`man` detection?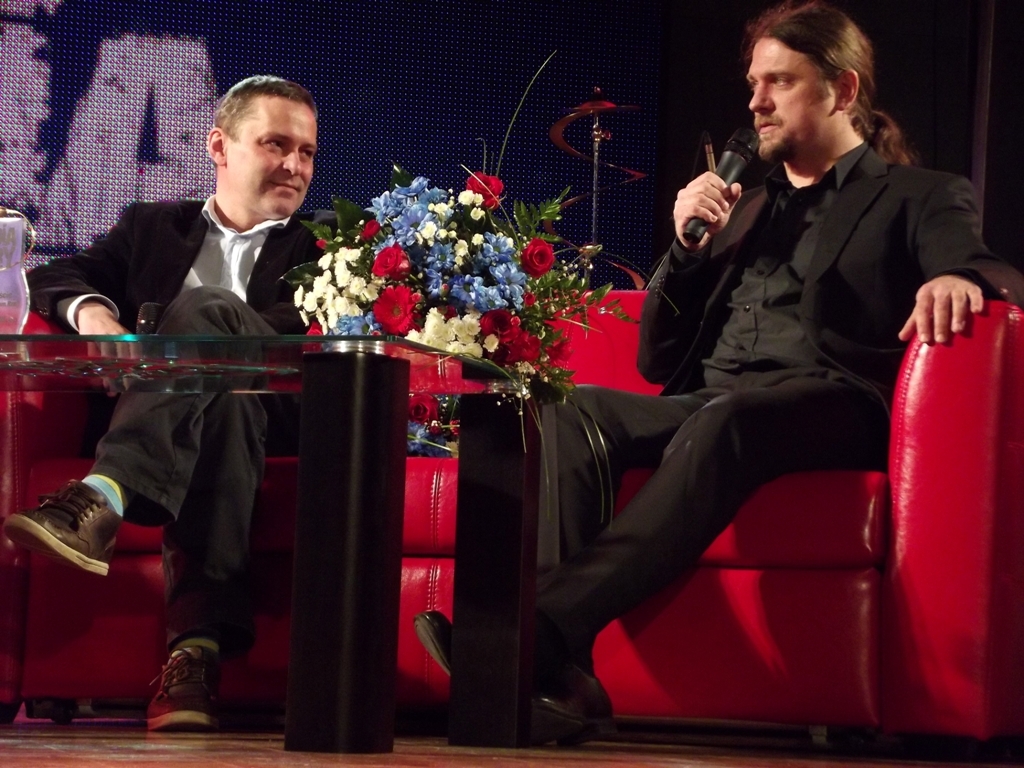
x1=3, y1=73, x2=329, y2=728
